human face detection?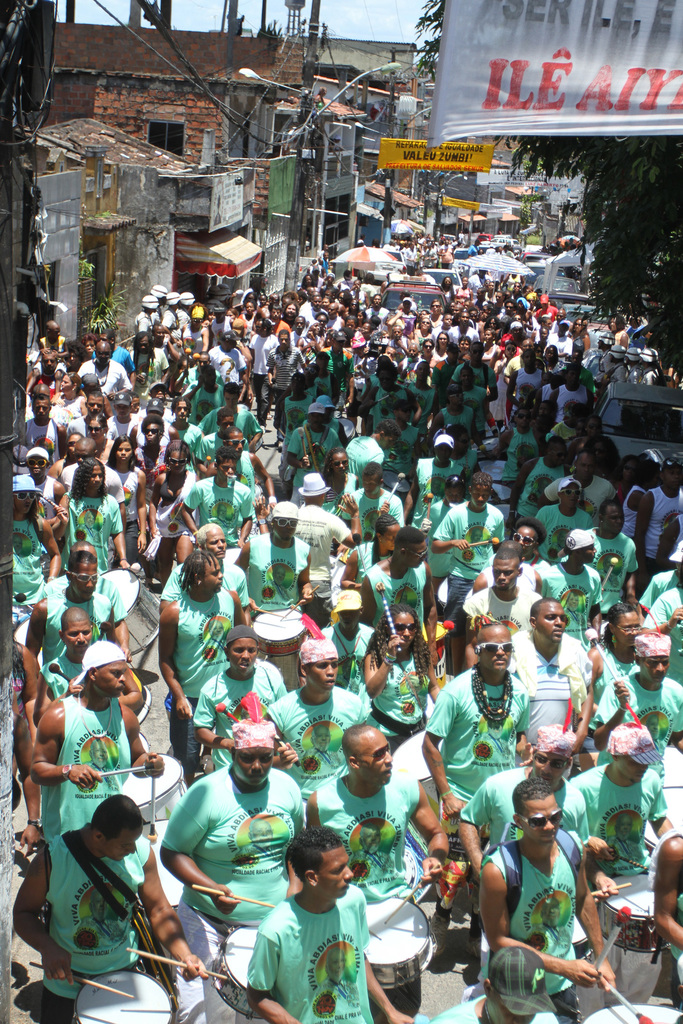
bbox=[422, 341, 434, 355]
